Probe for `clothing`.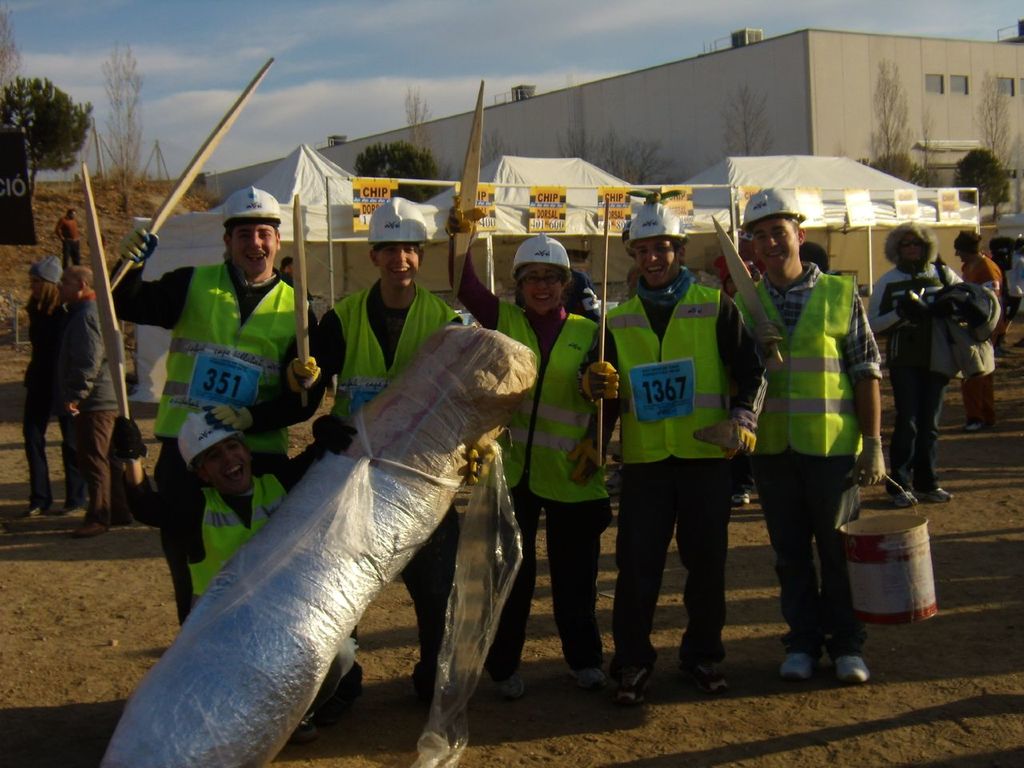
Probe result: [left=961, top=248, right=1006, bottom=424].
